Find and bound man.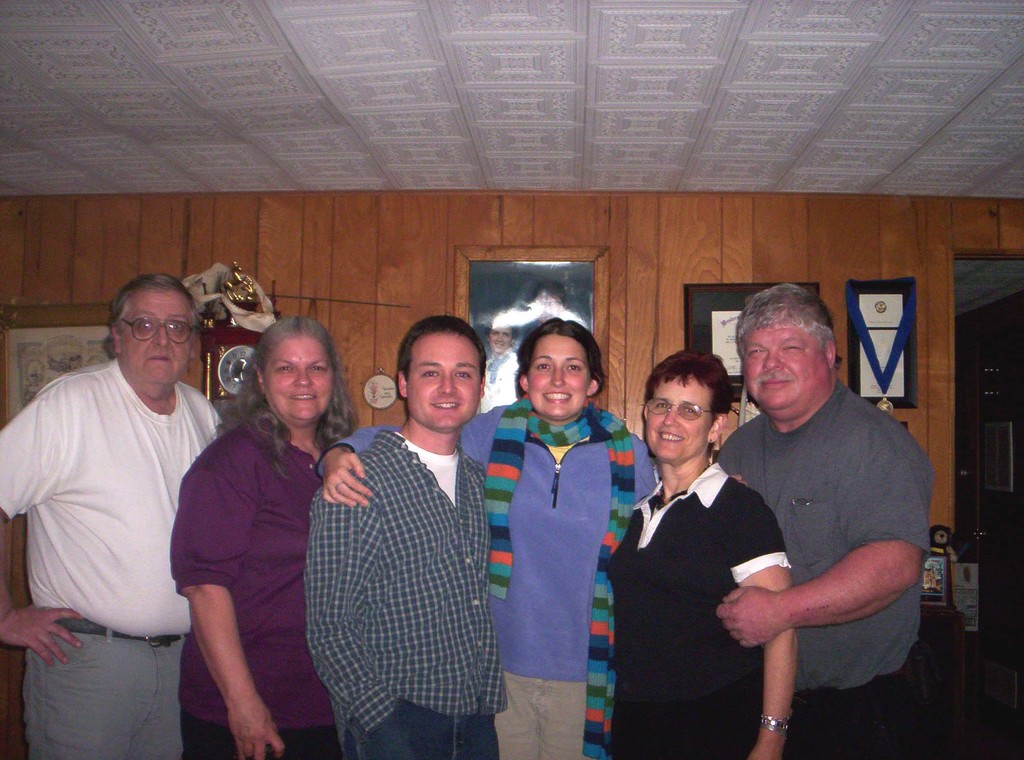
Bound: [x1=706, y1=280, x2=927, y2=759].
